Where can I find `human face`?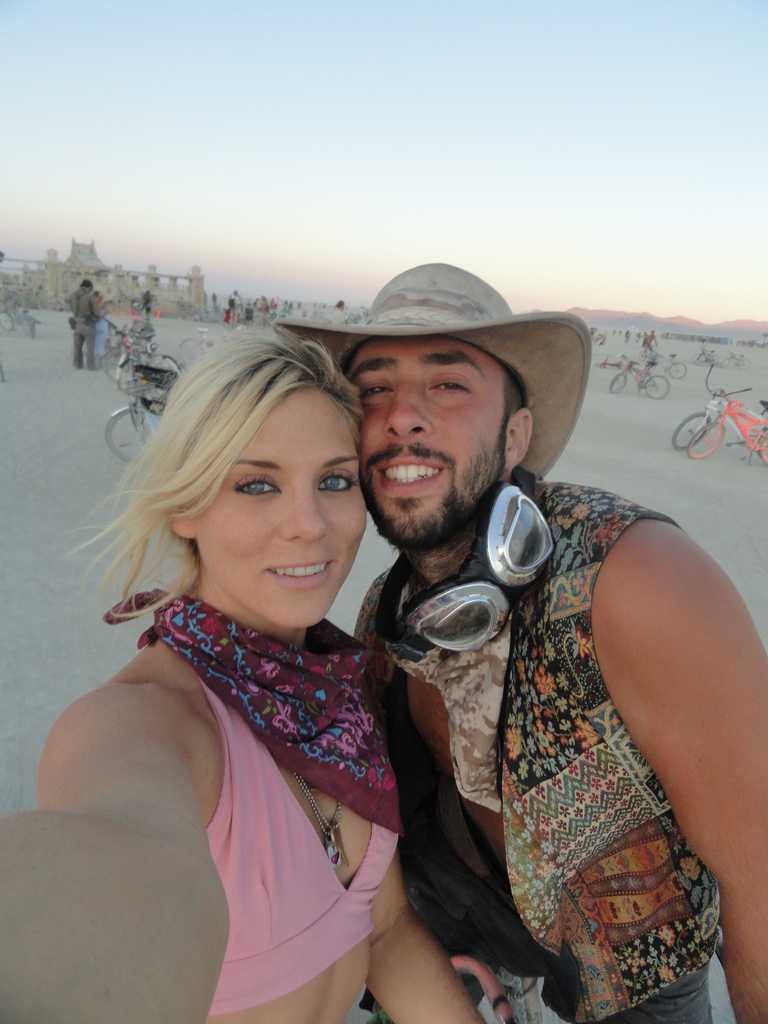
You can find it at rect(196, 386, 369, 631).
